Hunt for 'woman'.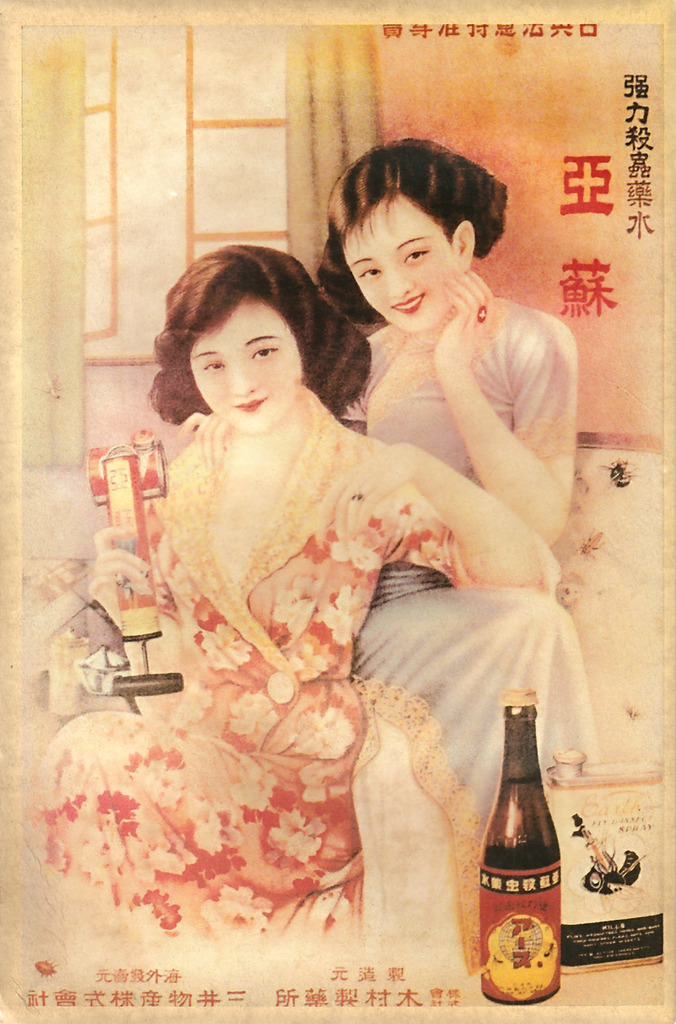
Hunted down at 302,140,581,837.
